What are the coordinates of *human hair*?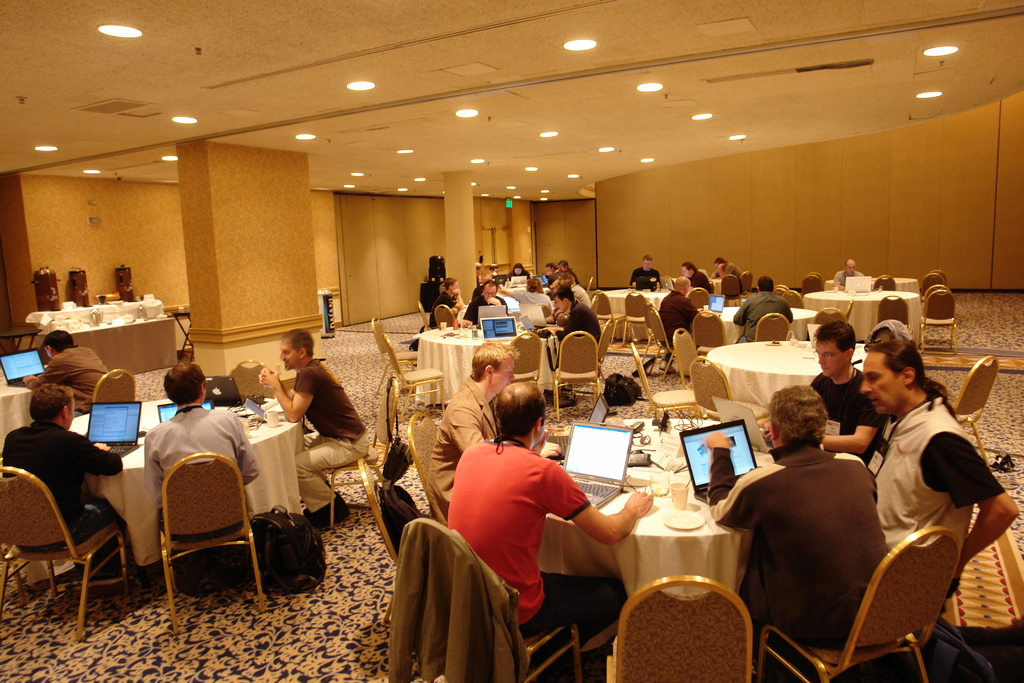
[514, 262, 526, 273].
